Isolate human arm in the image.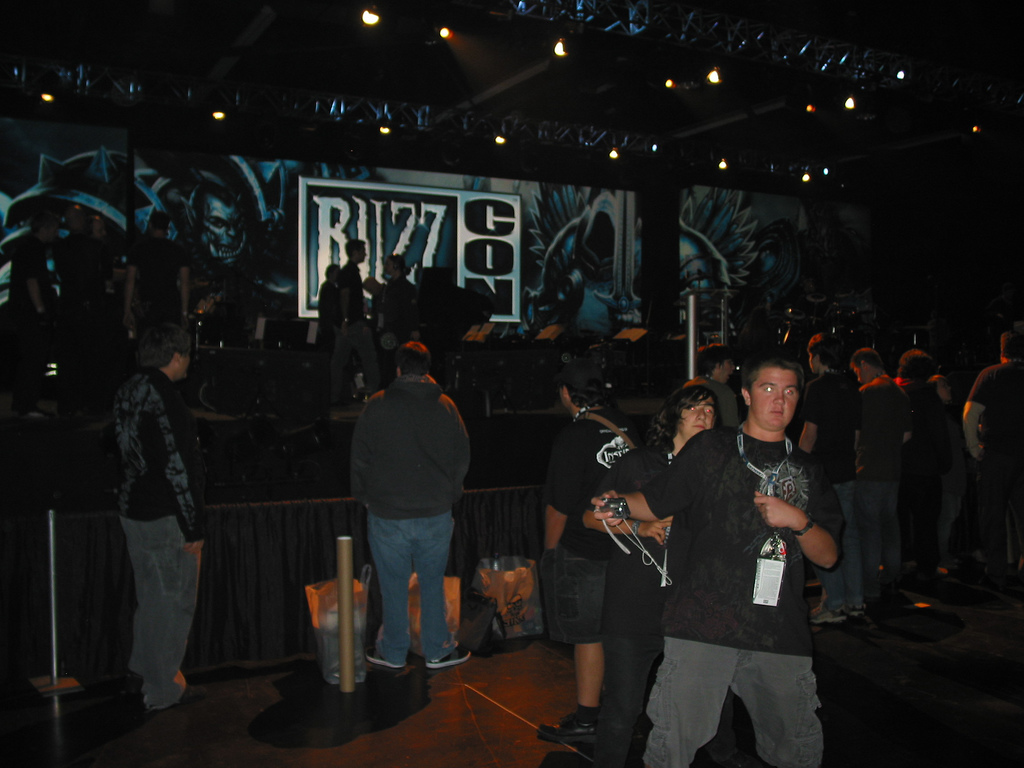
Isolated region: region(326, 285, 338, 306).
